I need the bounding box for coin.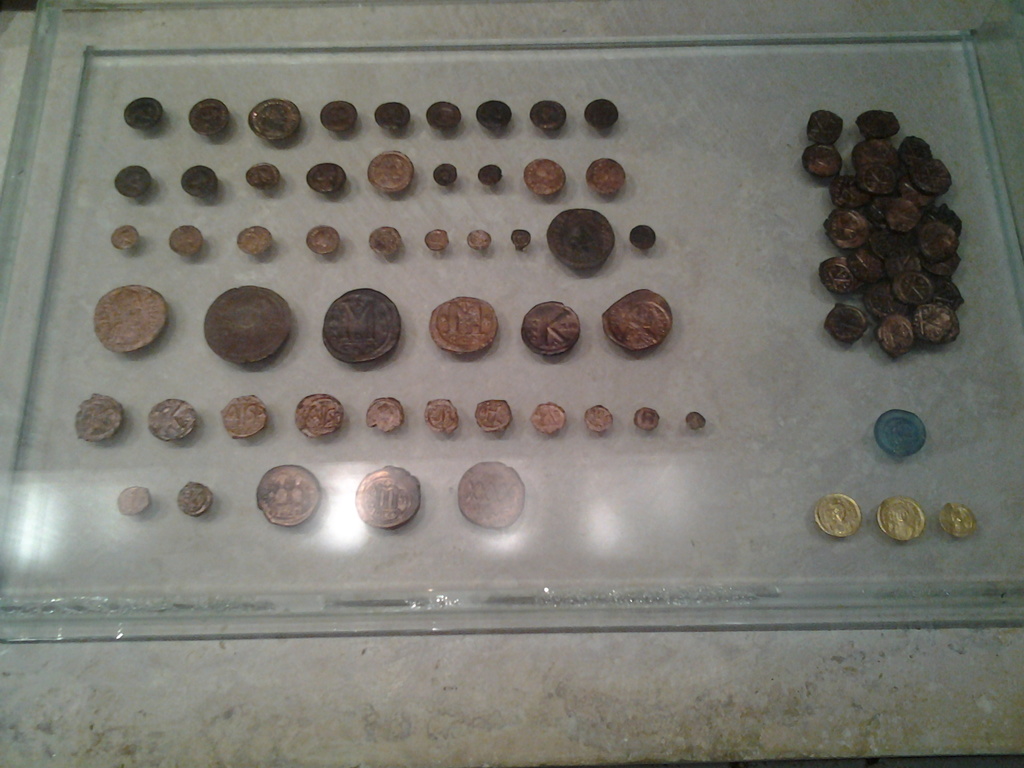
Here it is: [x1=321, y1=284, x2=399, y2=365].
